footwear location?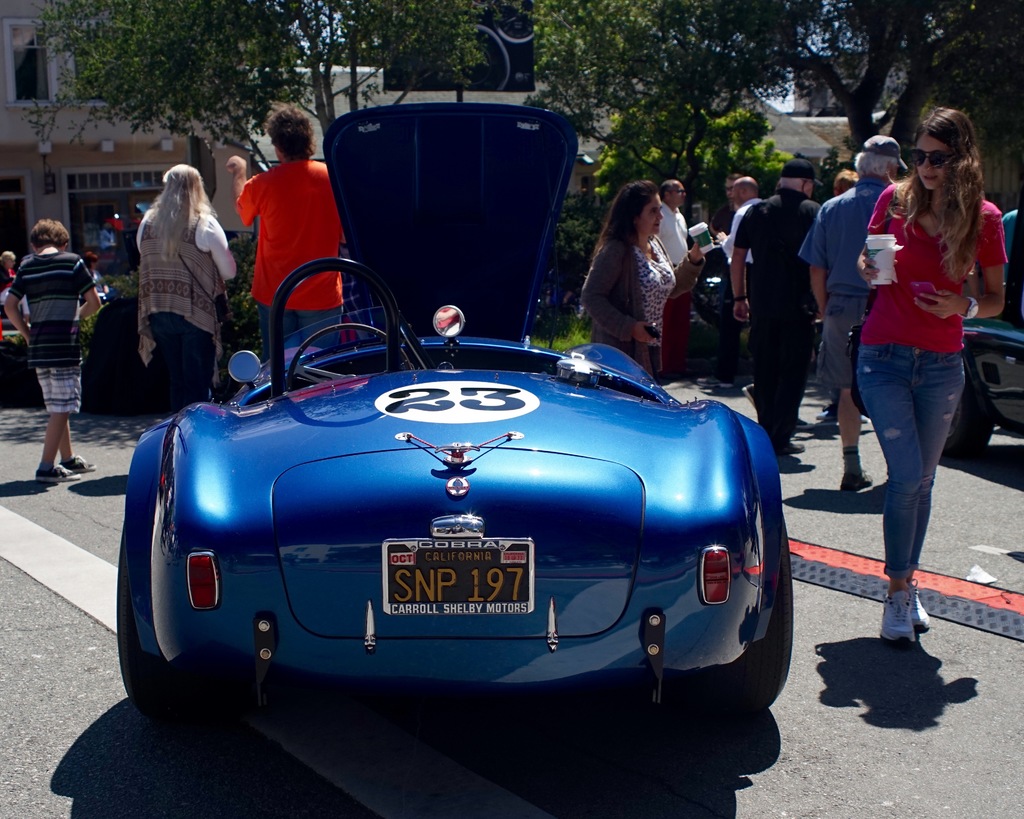
(left=778, top=443, right=804, bottom=450)
